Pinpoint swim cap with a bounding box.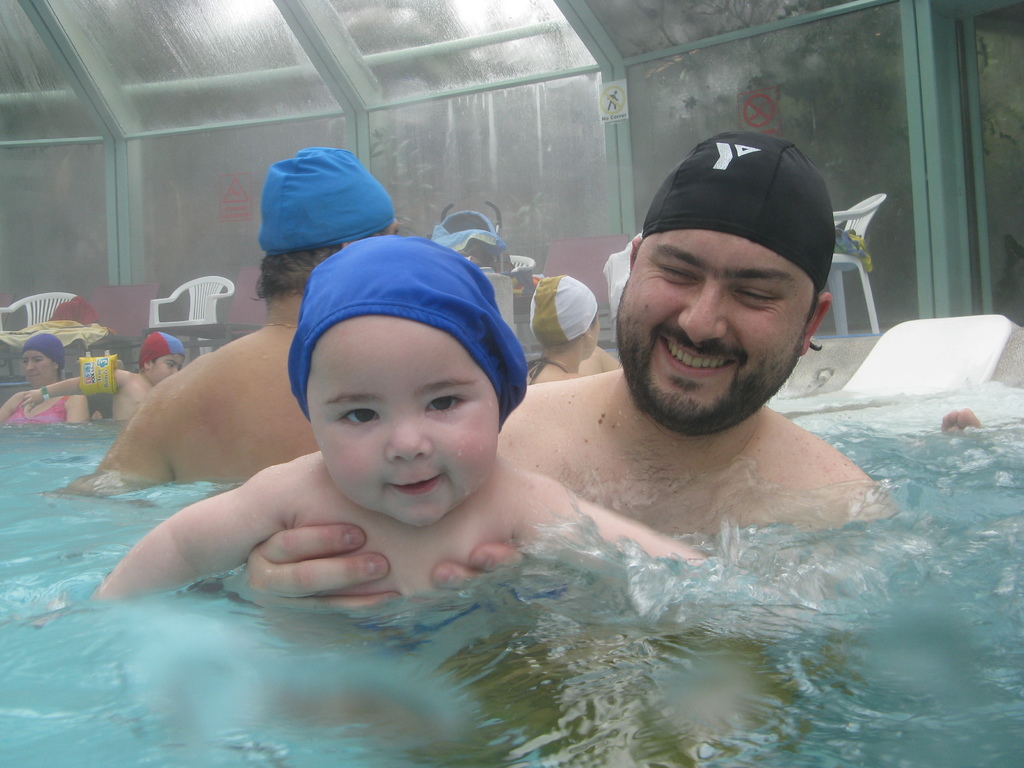
(x1=18, y1=331, x2=66, y2=373).
